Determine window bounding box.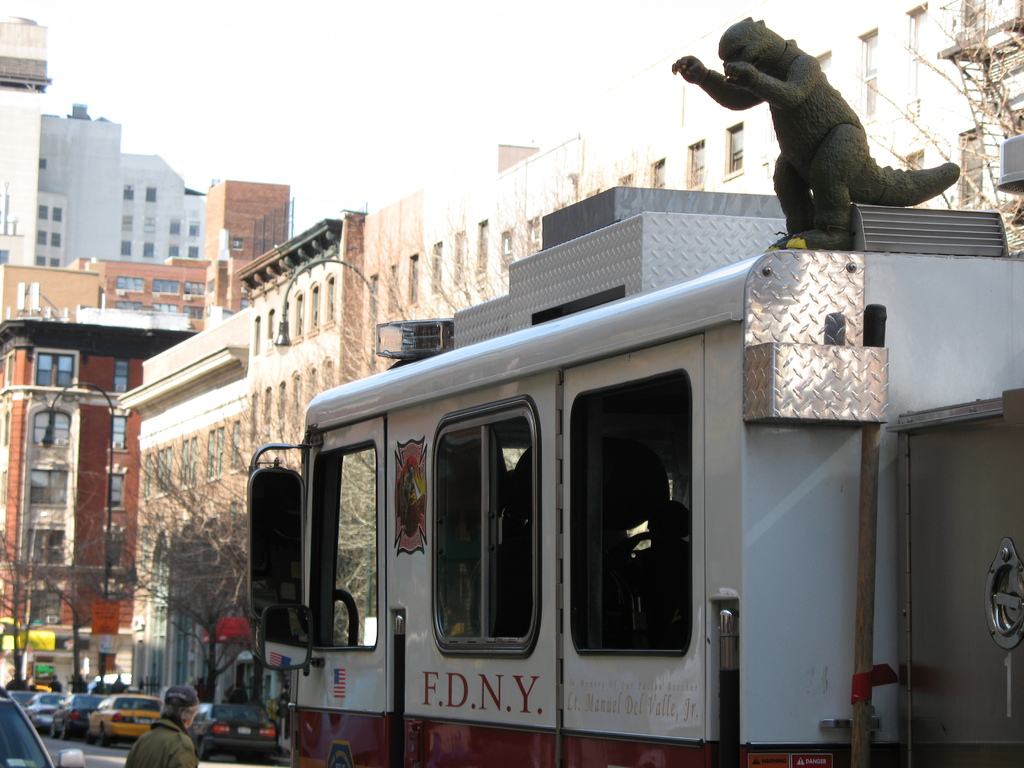
Determined: 148,300,179,312.
